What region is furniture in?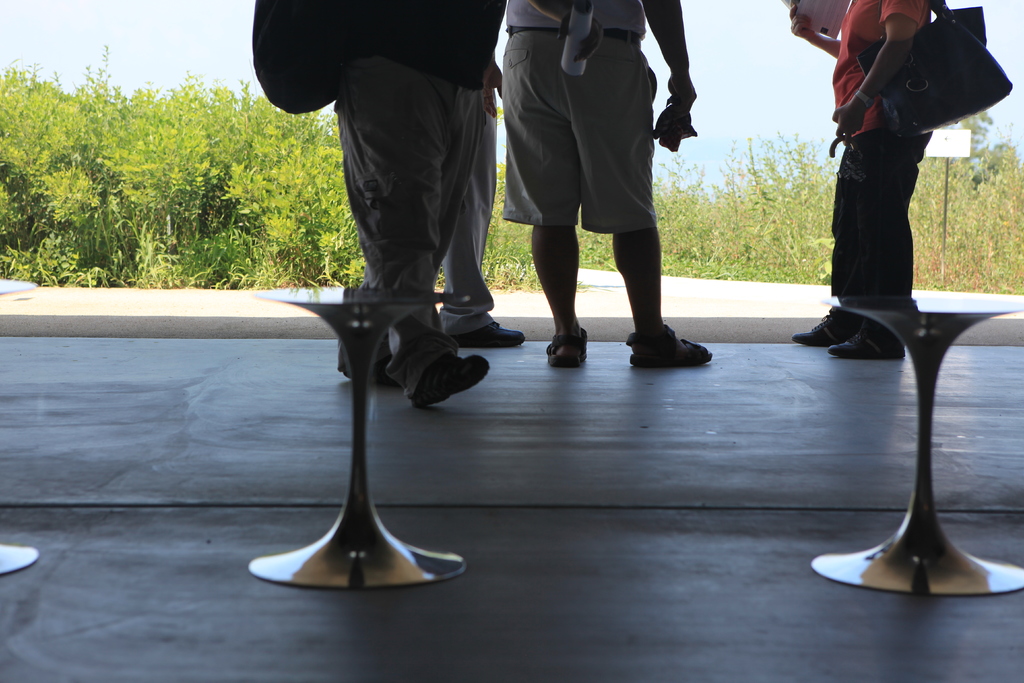
pyautogui.locateOnScreen(250, 286, 467, 591).
